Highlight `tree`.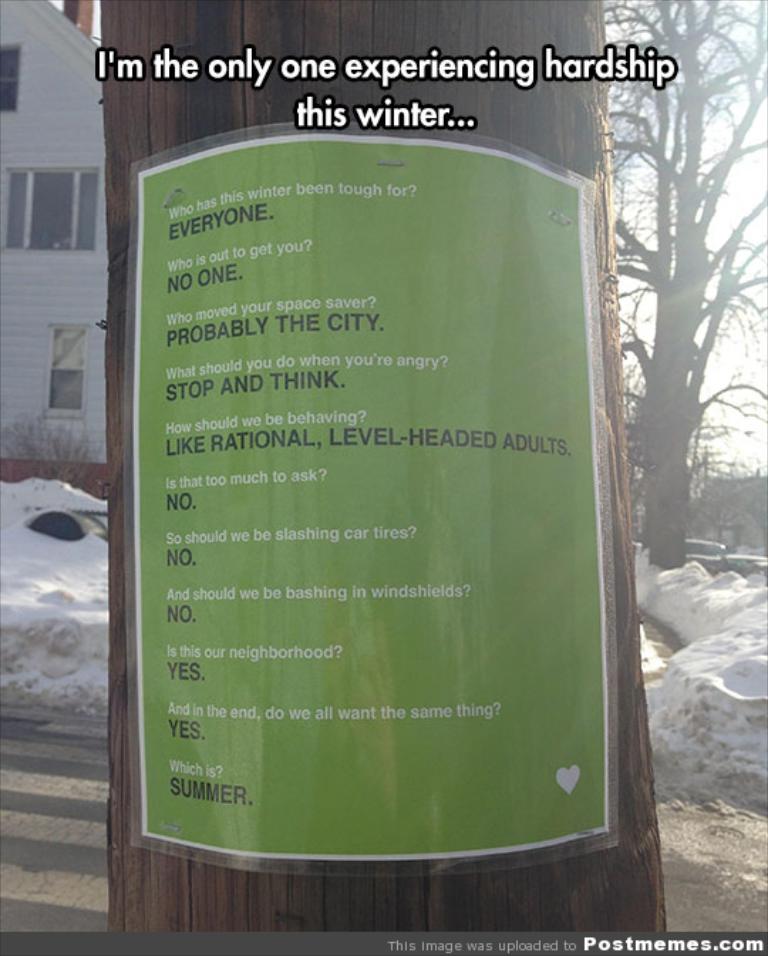
Highlighted region: 98:0:671:932.
